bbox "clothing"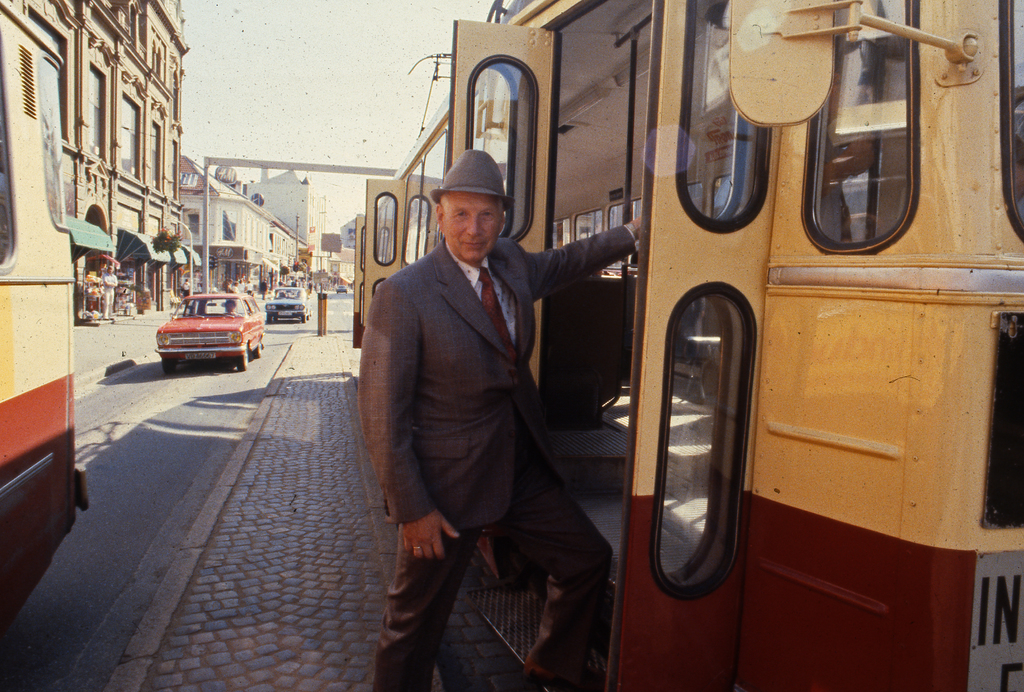
detection(364, 154, 641, 668)
